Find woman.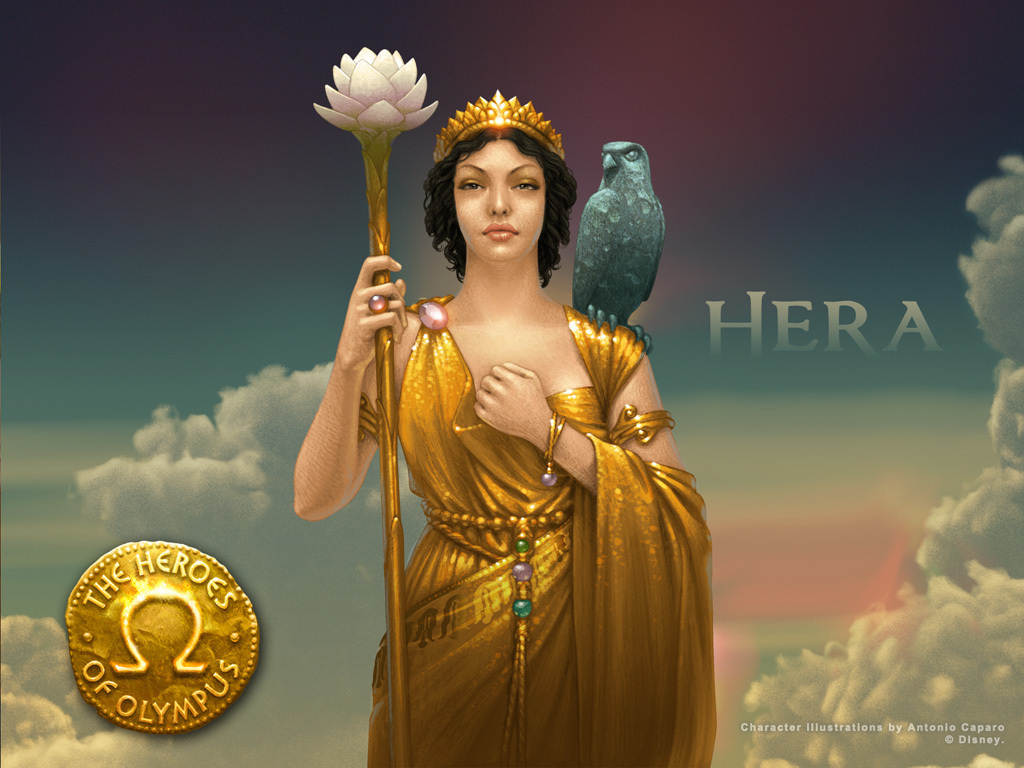
[x1=291, y1=95, x2=729, y2=767].
